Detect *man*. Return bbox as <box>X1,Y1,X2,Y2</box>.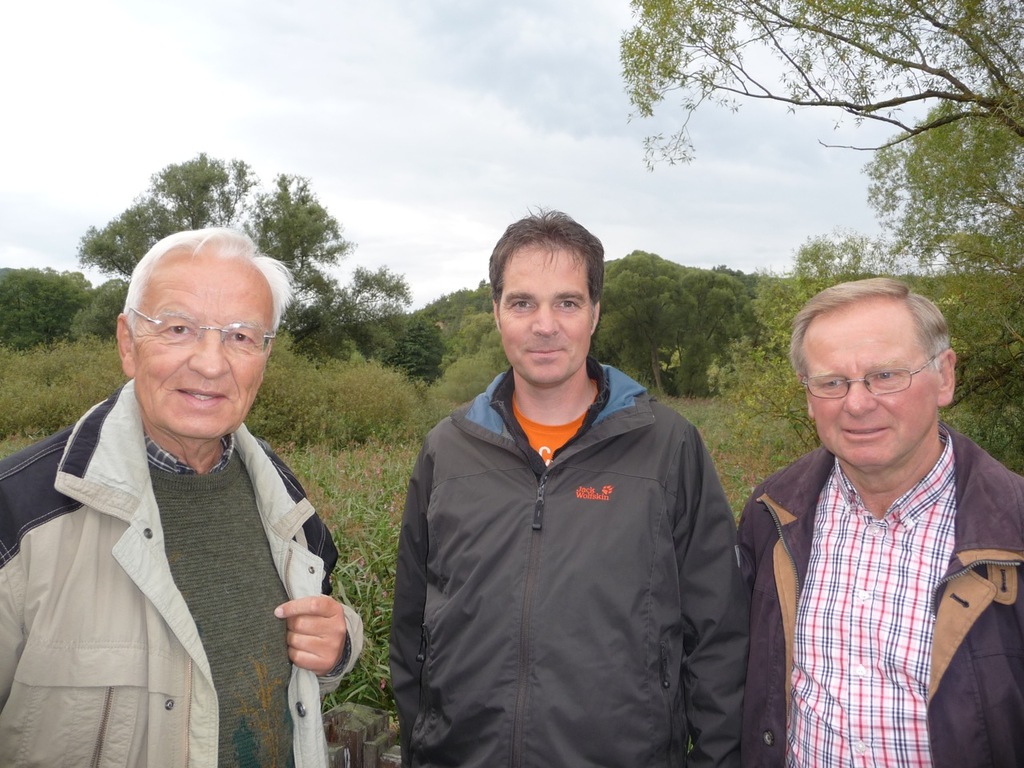
<box>0,219,358,753</box>.
